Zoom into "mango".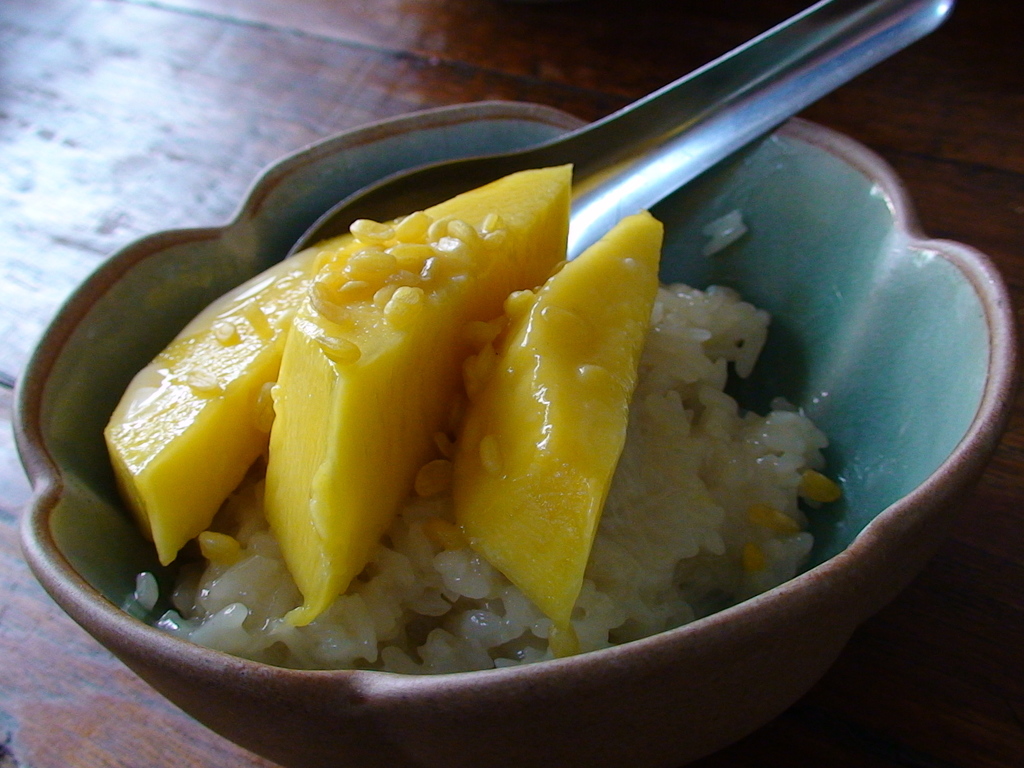
Zoom target: 454, 216, 665, 641.
